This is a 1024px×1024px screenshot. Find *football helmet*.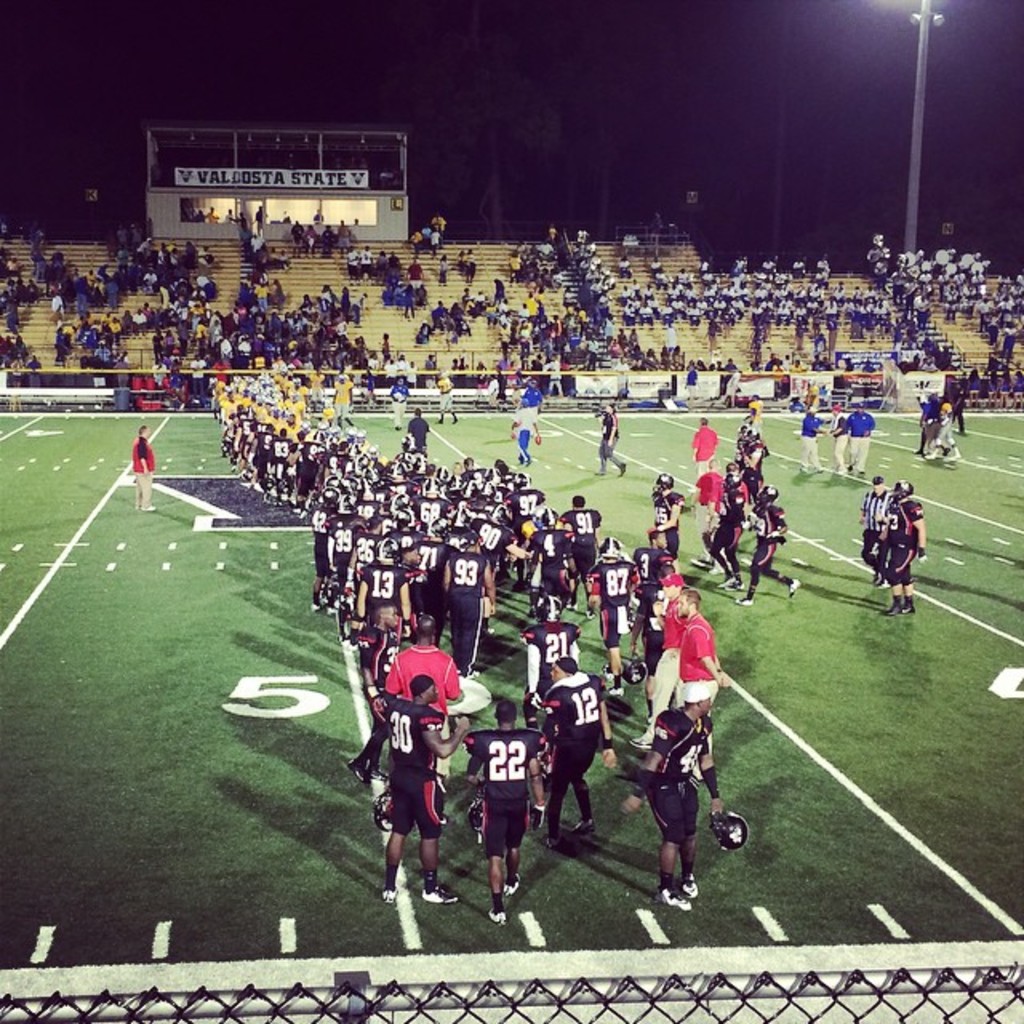
Bounding box: (714, 806, 747, 850).
